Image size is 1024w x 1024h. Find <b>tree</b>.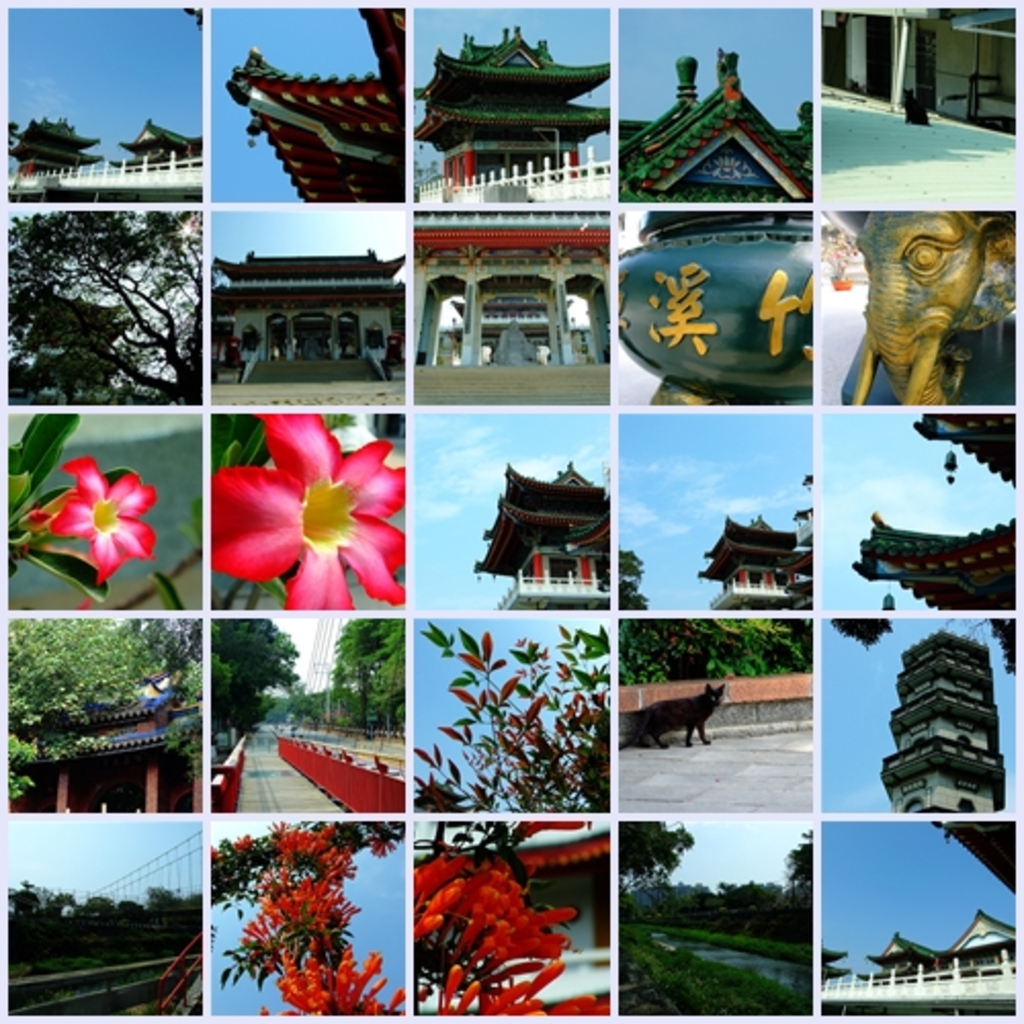
10/150/209/401.
